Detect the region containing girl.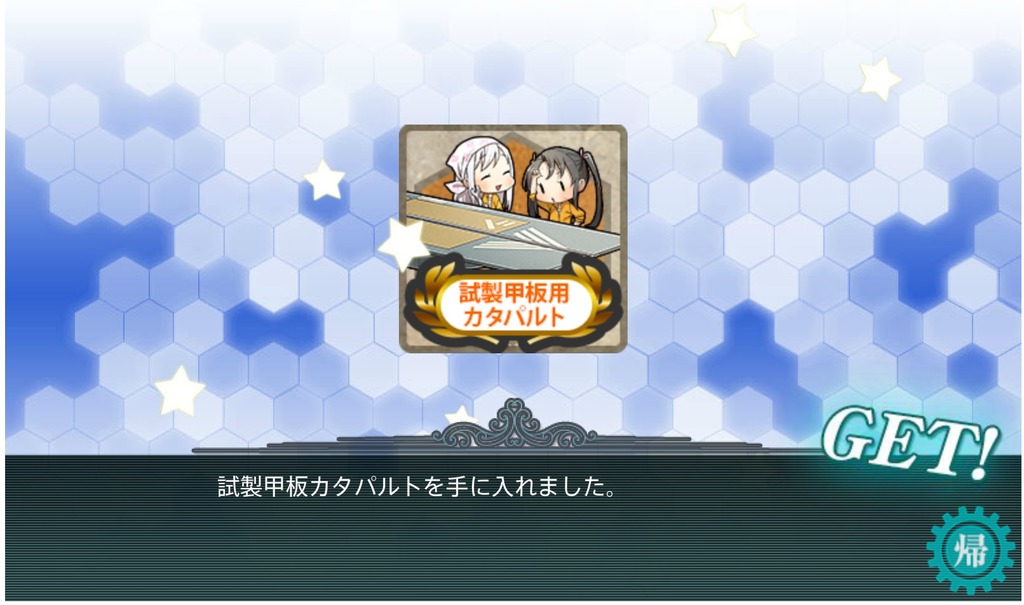
select_region(443, 133, 518, 209).
